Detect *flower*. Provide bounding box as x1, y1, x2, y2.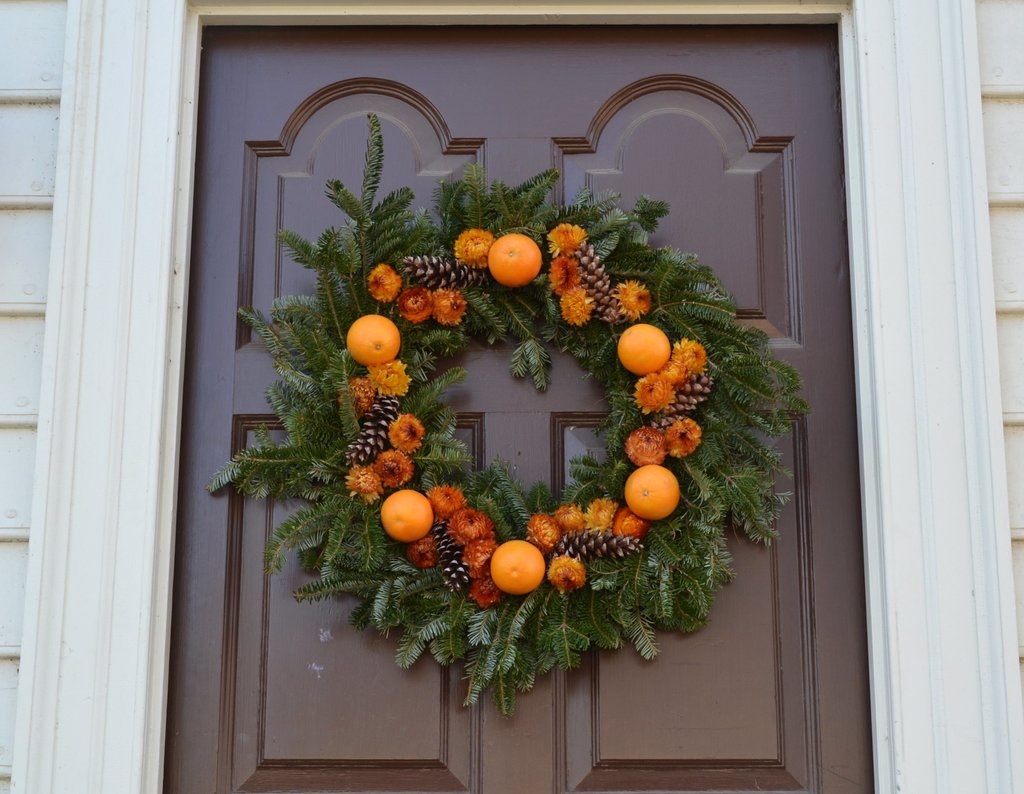
546, 222, 591, 255.
